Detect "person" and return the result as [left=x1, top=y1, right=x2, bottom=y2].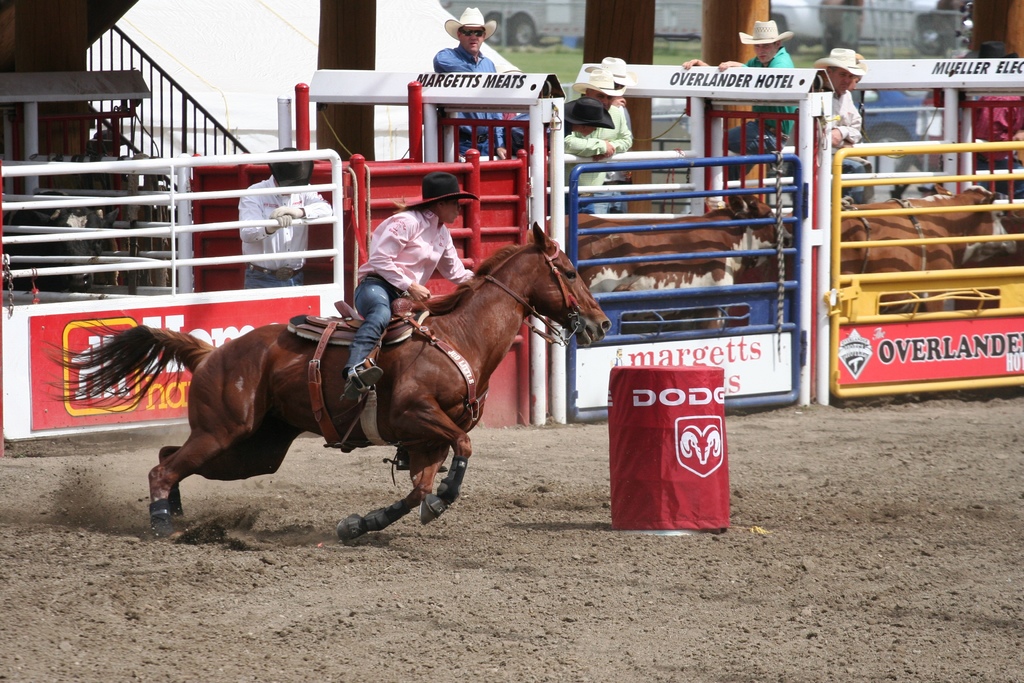
[left=570, top=59, right=637, bottom=210].
